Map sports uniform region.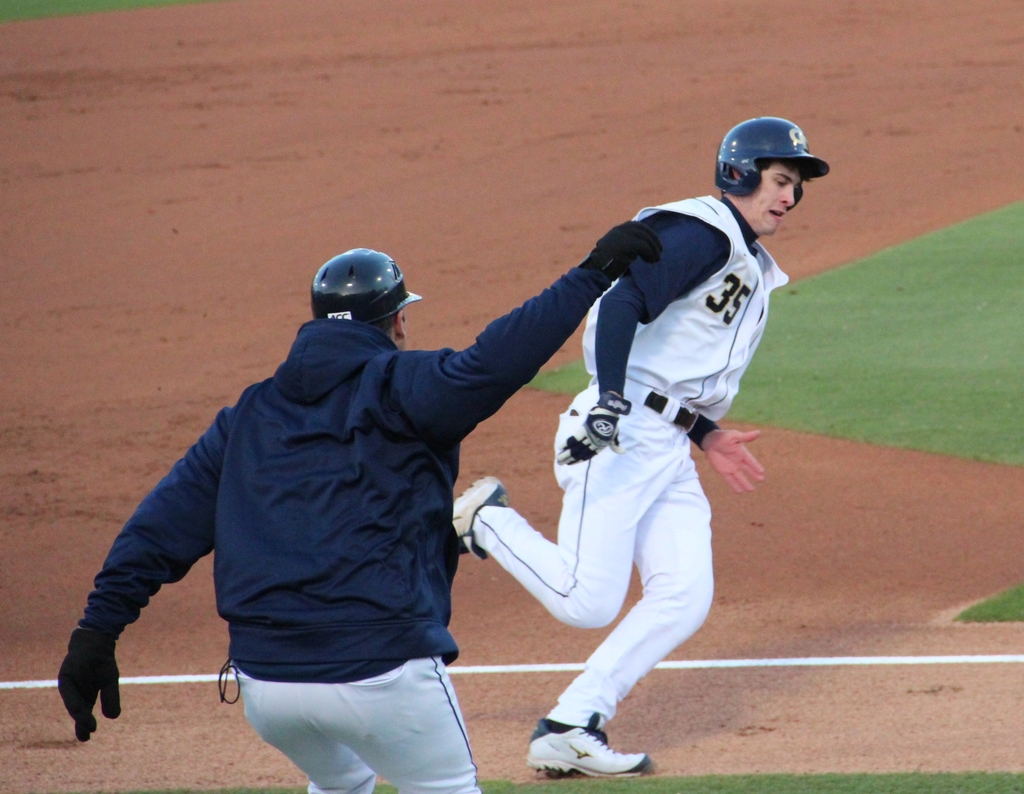
Mapped to 60:216:660:793.
